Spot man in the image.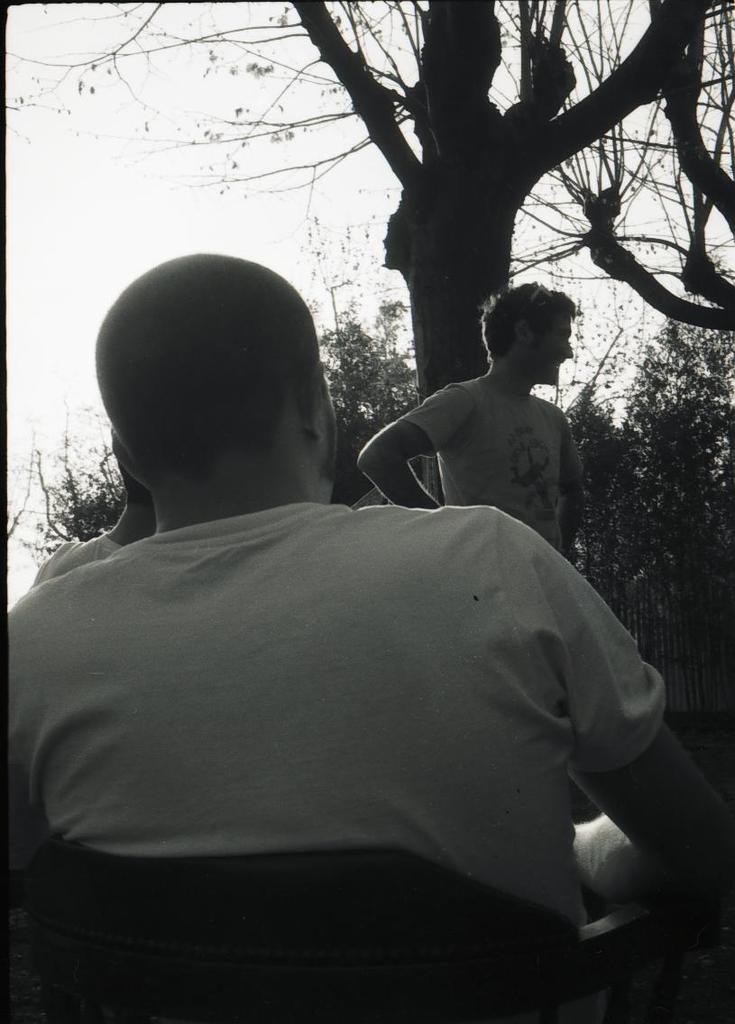
man found at box(352, 288, 620, 532).
